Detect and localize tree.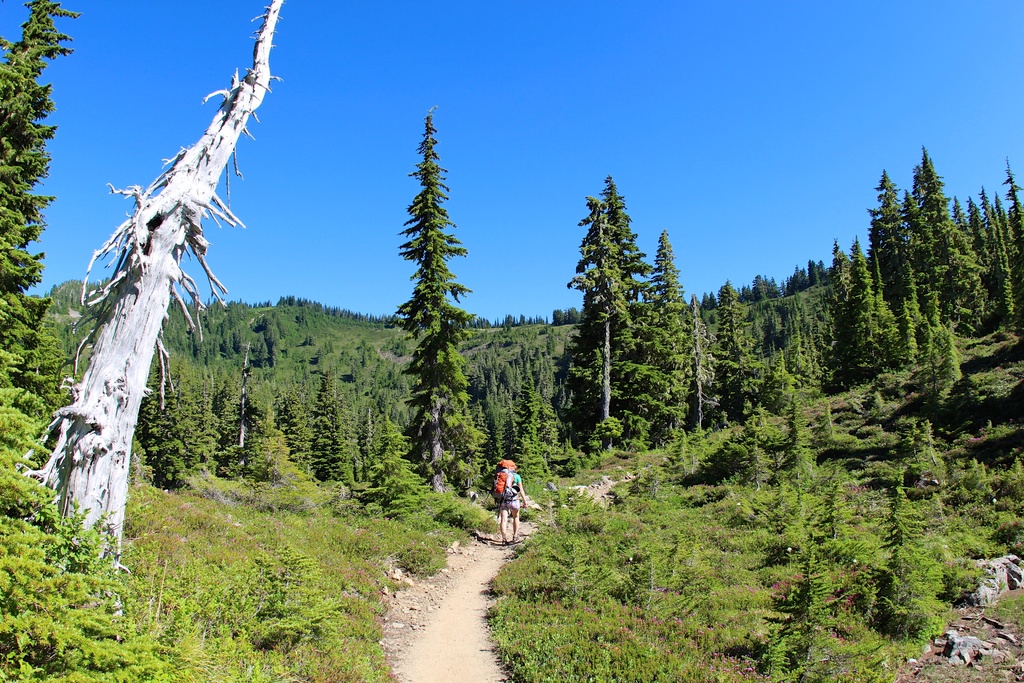
Localized at [x1=0, y1=0, x2=58, y2=464].
